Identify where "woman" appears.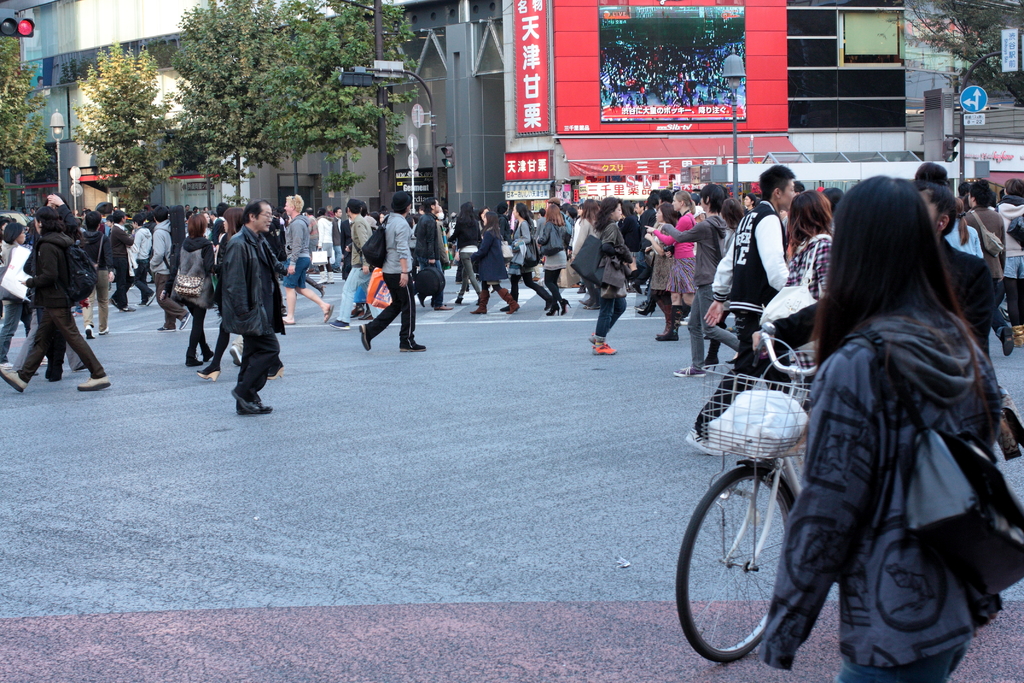
Appears at region(378, 210, 390, 225).
